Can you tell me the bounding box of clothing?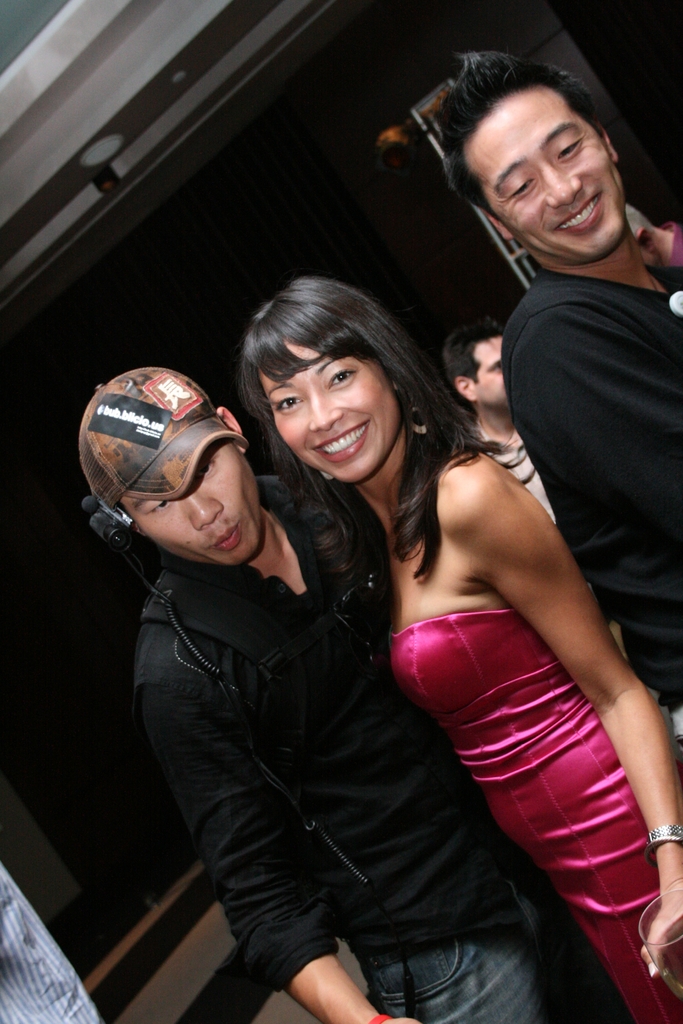
72/365/247/502.
